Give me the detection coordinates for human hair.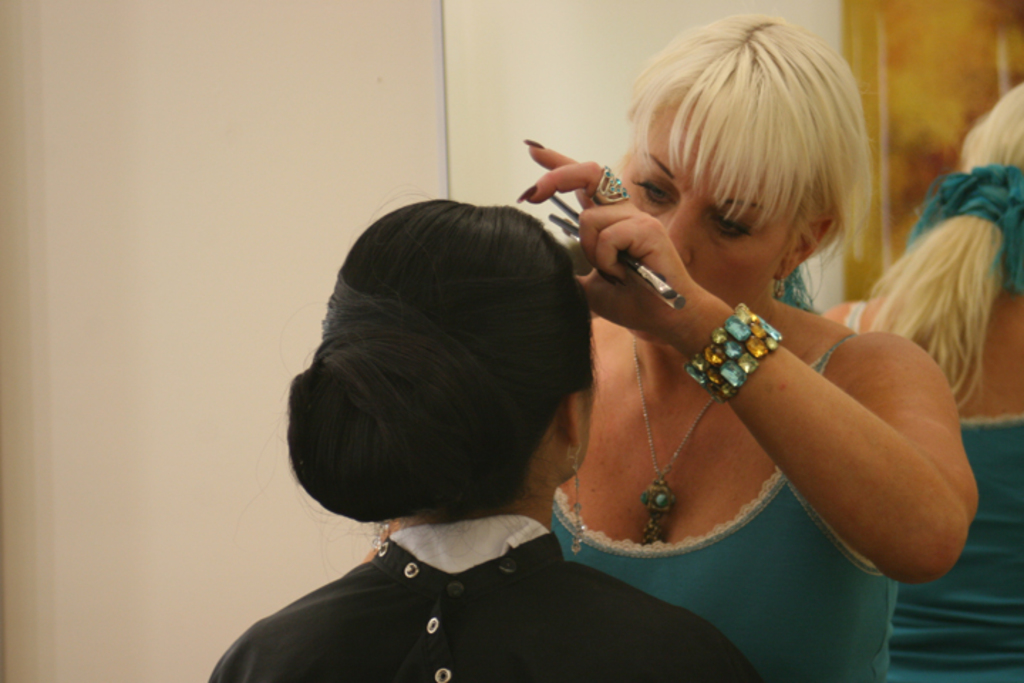
detection(612, 6, 875, 309).
